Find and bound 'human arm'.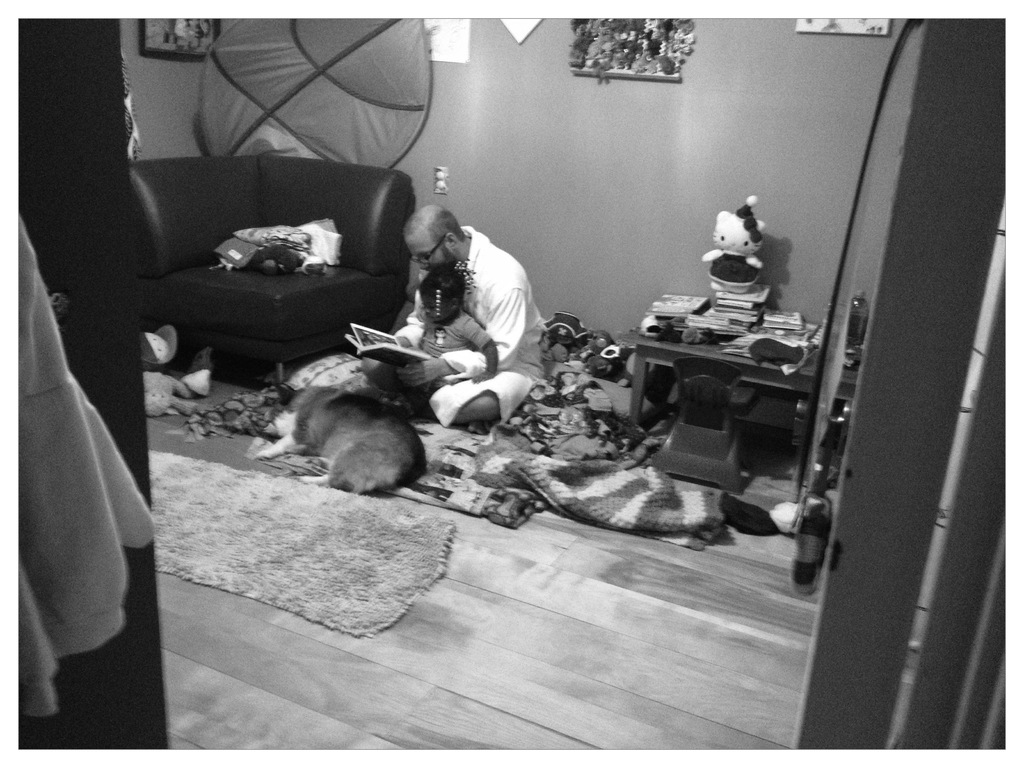
Bound: (x1=390, y1=287, x2=424, y2=352).
